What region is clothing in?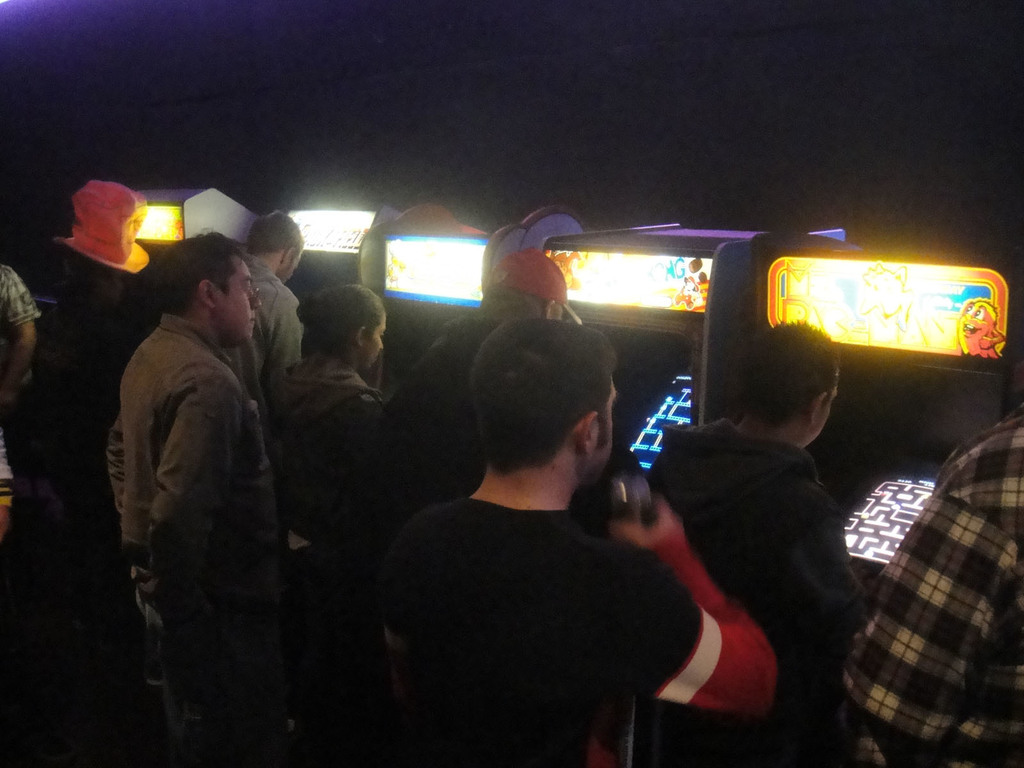
l=266, t=348, r=385, b=616.
